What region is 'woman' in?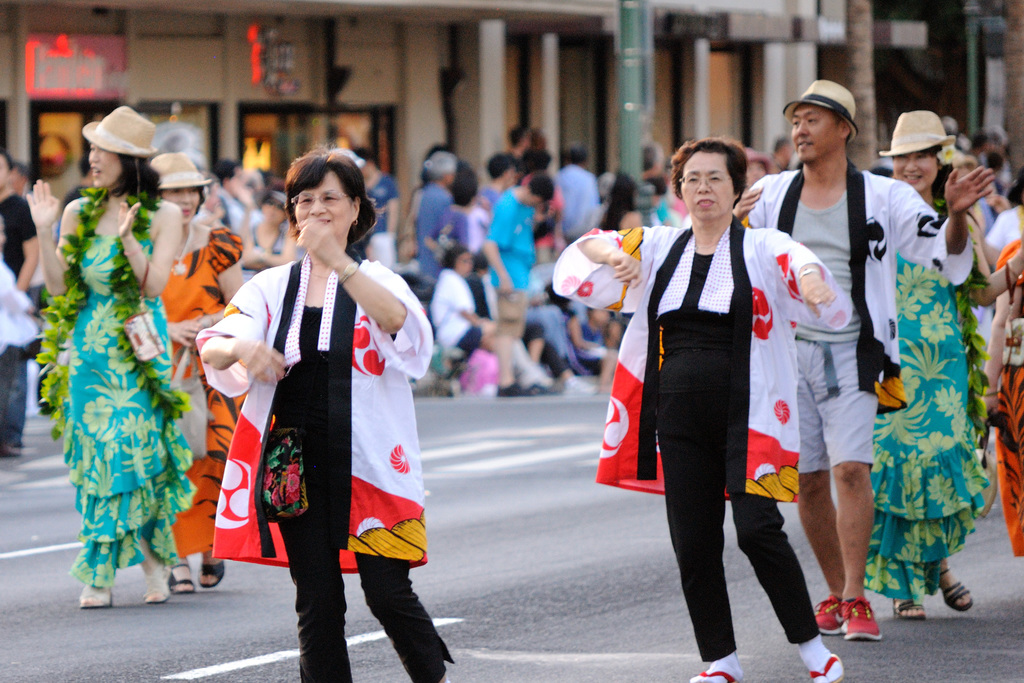
49/116/193/604.
